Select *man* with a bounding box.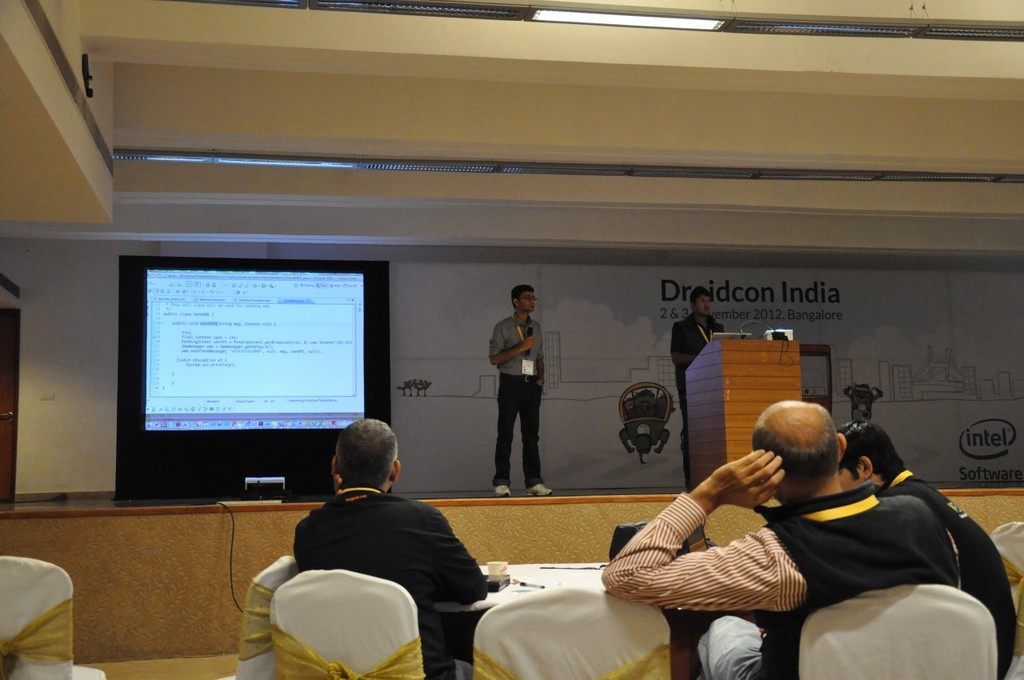
{"left": 288, "top": 418, "right": 488, "bottom": 679}.
